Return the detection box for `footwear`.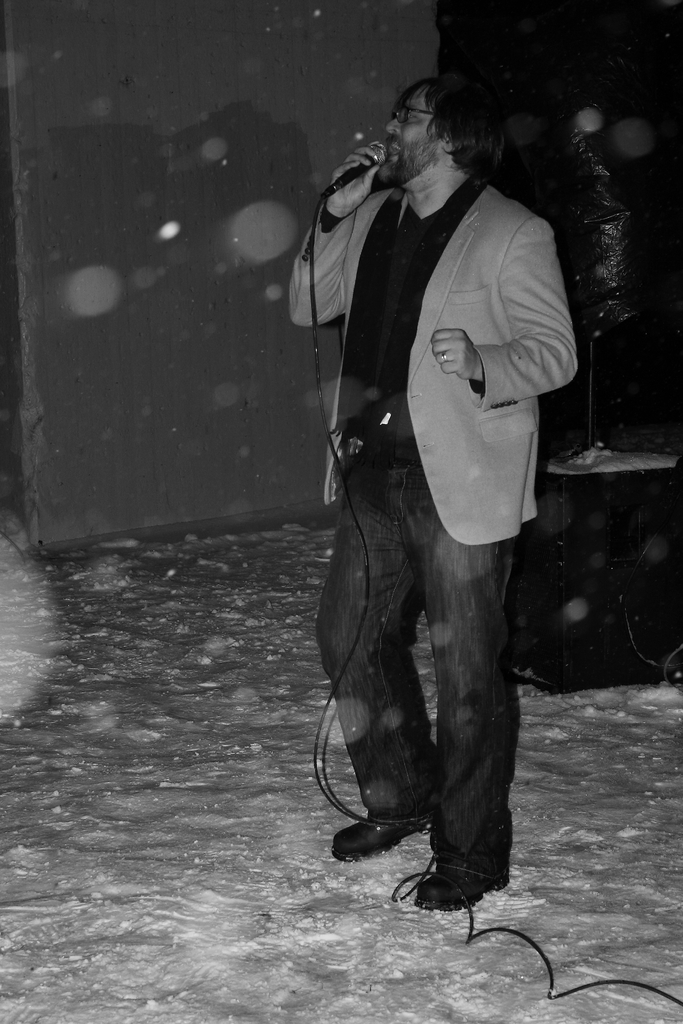
box=[334, 822, 427, 860].
